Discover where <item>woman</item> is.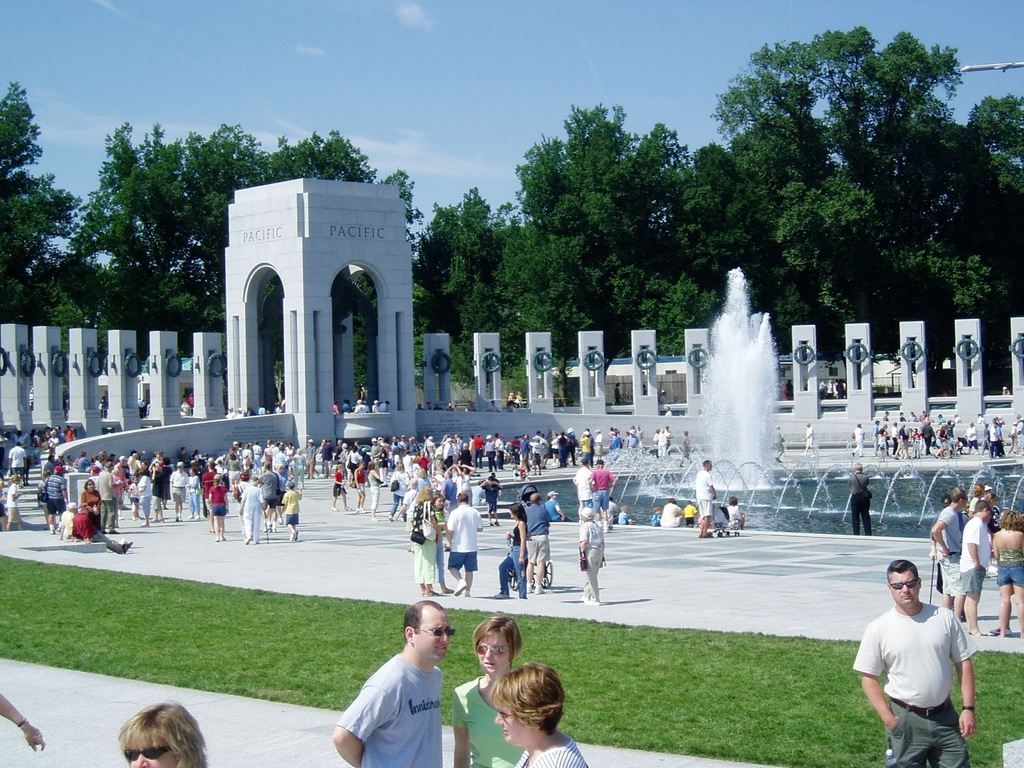
Discovered at {"left": 506, "top": 393, "right": 513, "bottom": 413}.
